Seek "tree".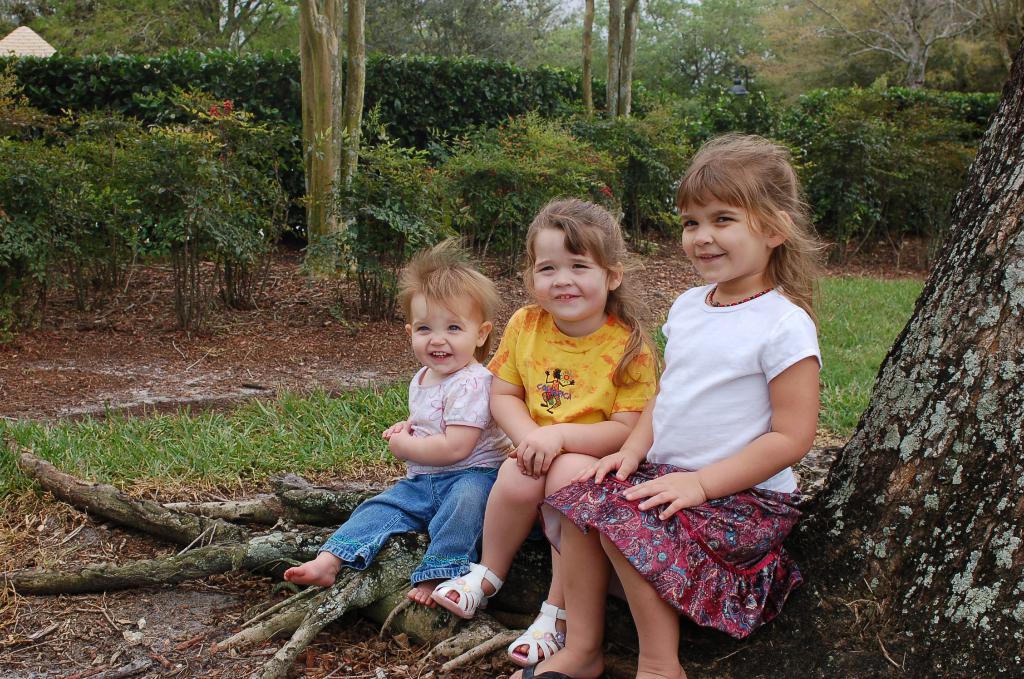
<box>645,0,767,106</box>.
